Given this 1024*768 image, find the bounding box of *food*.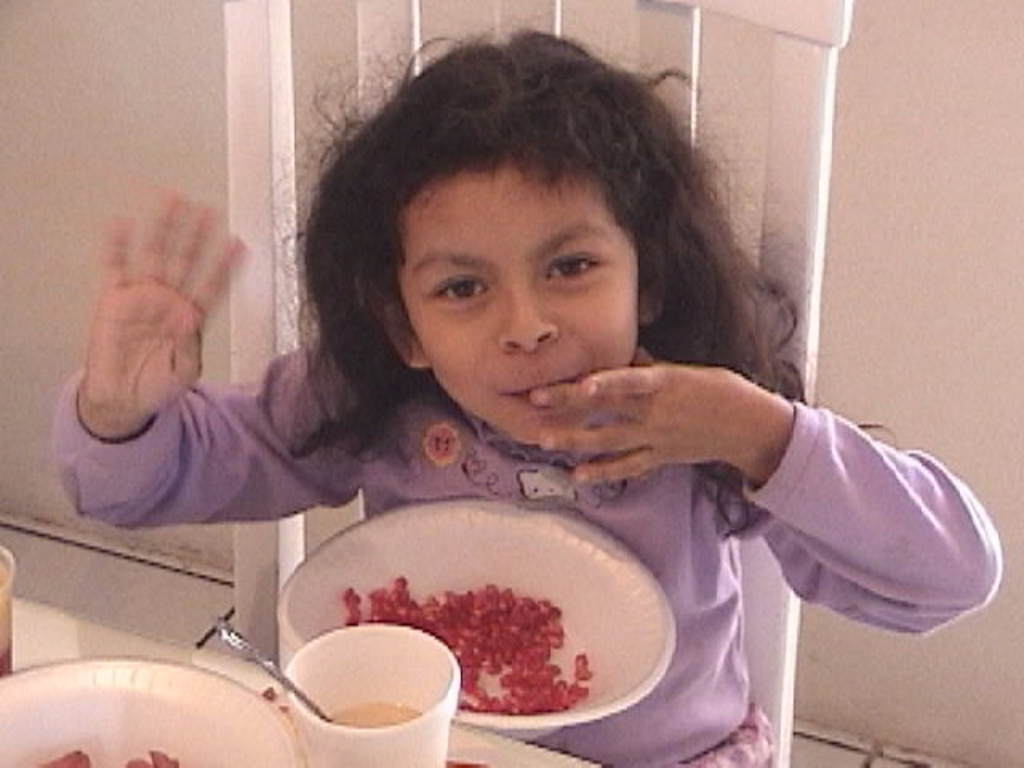
(149,750,182,766).
